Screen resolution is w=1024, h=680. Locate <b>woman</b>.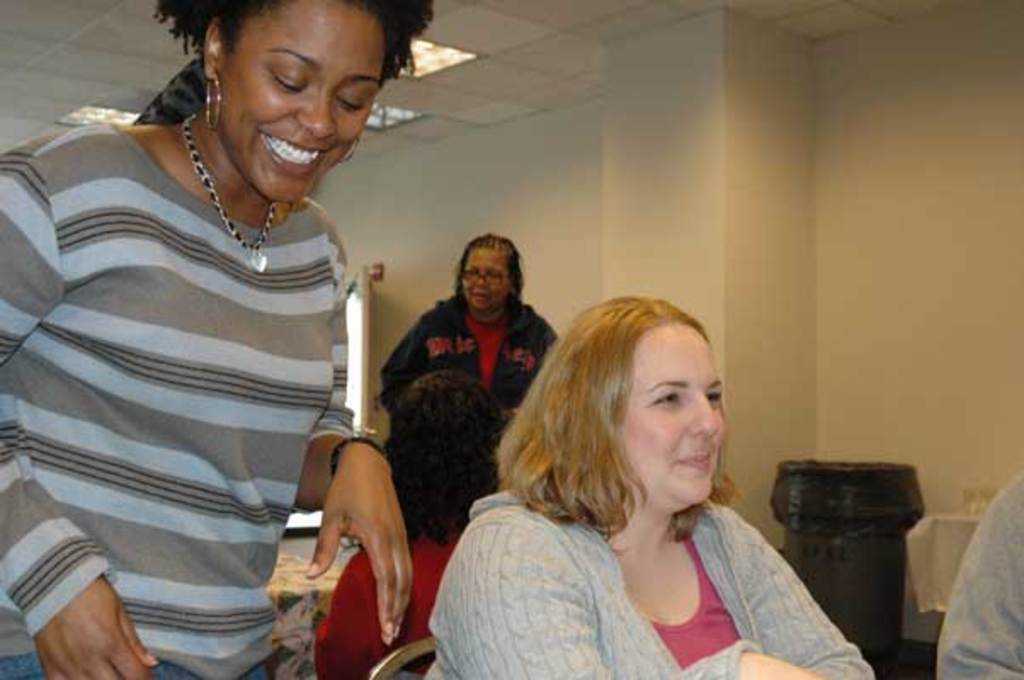
(x1=0, y1=0, x2=435, y2=678).
